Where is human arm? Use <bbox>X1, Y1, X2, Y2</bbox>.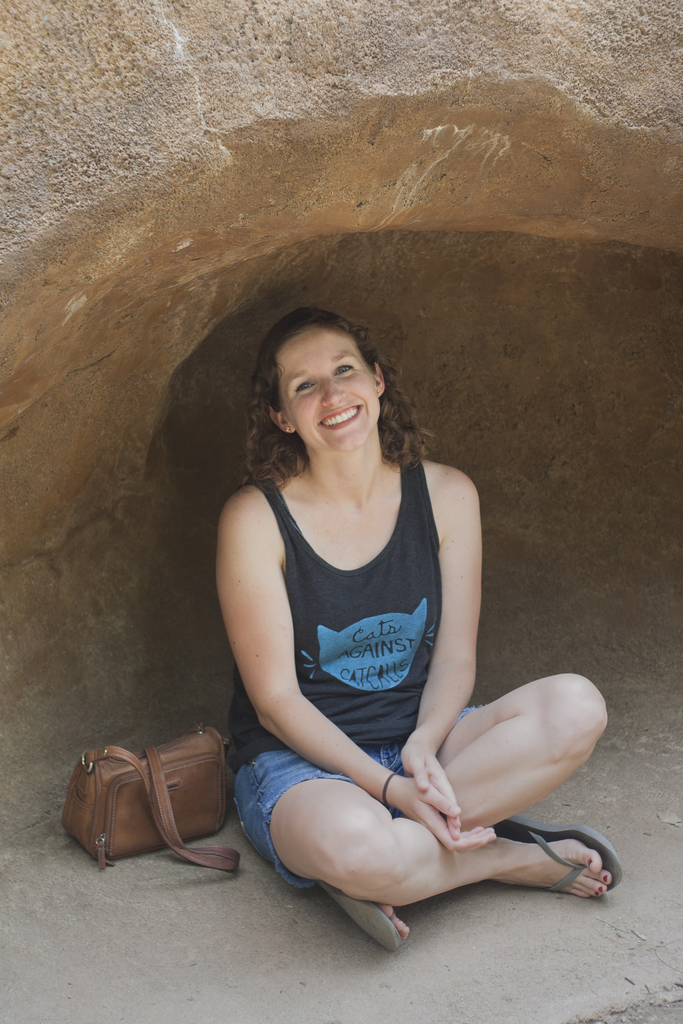
<bbox>417, 461, 507, 782</bbox>.
